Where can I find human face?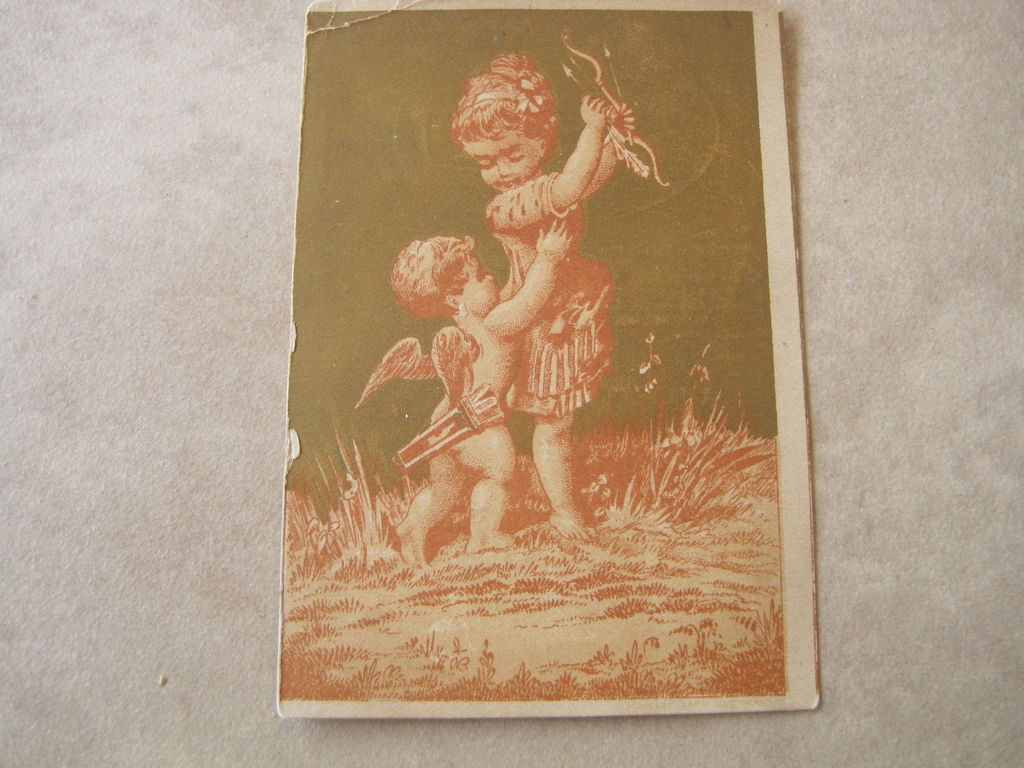
You can find it at 467/134/535/190.
